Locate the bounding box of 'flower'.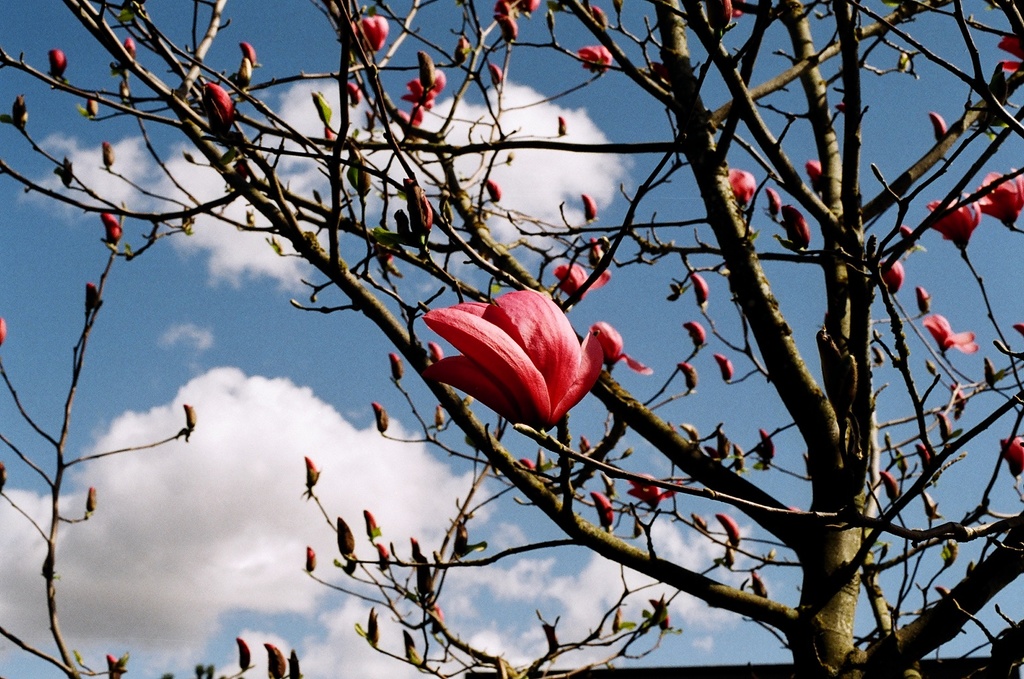
Bounding box: [x1=398, y1=73, x2=448, y2=156].
